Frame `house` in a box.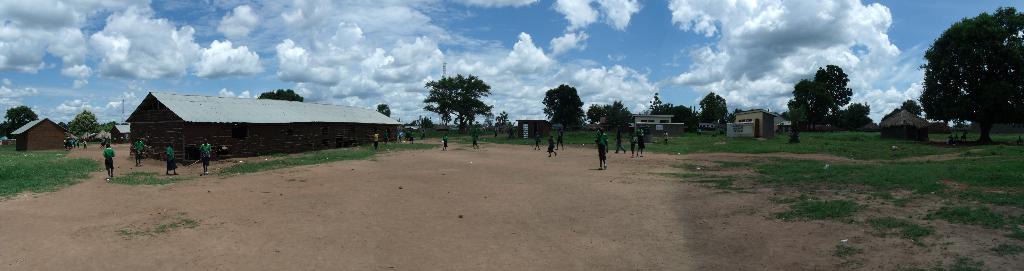
<box>113,122,128,144</box>.
